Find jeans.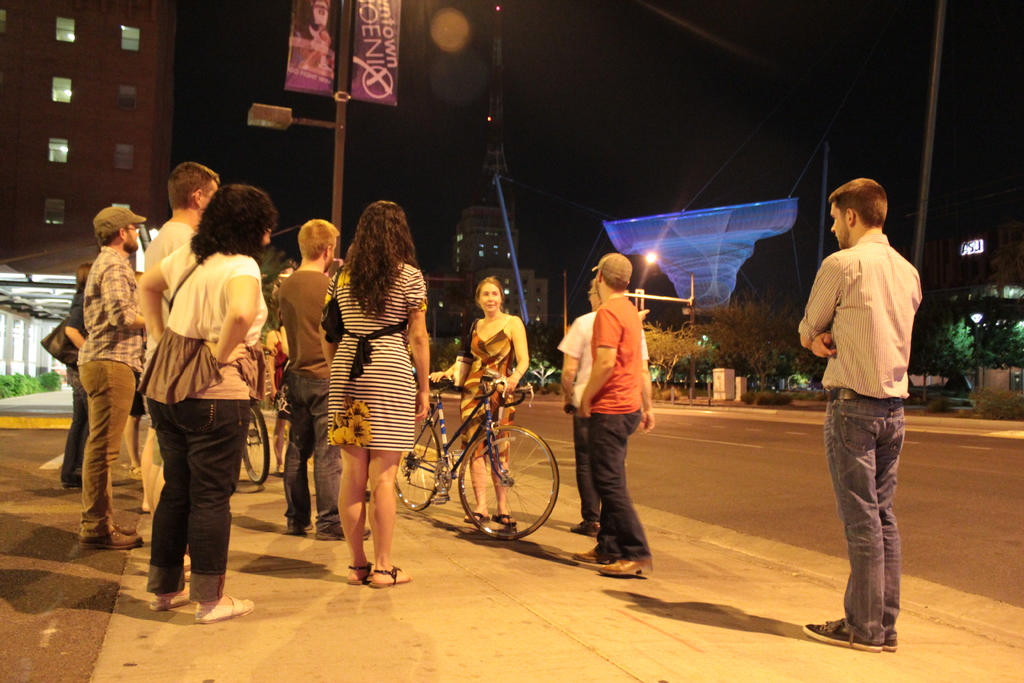
region(585, 415, 648, 558).
